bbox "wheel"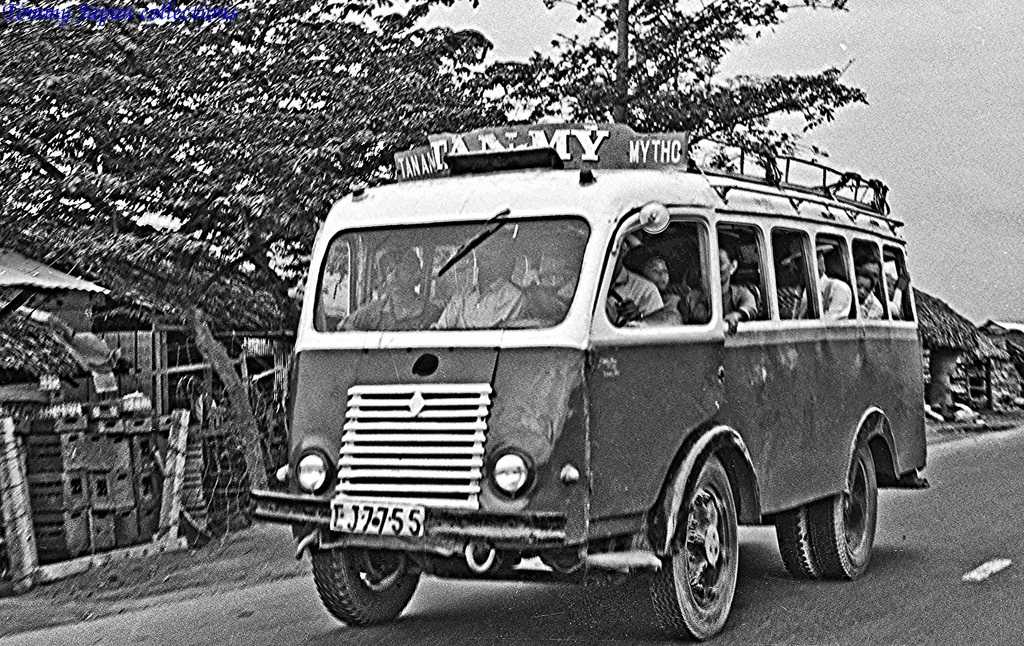
pyautogui.locateOnScreen(809, 443, 879, 581)
